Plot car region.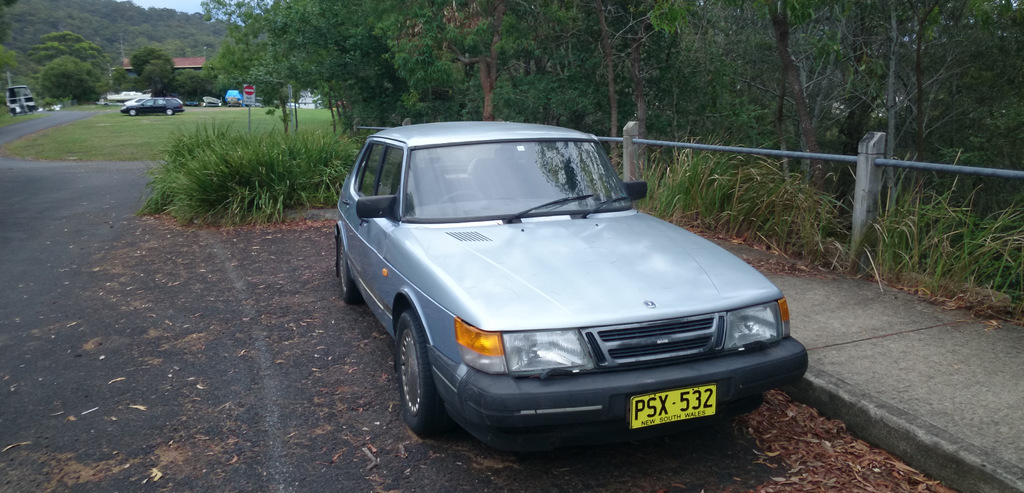
Plotted at x1=199, y1=94, x2=213, y2=108.
